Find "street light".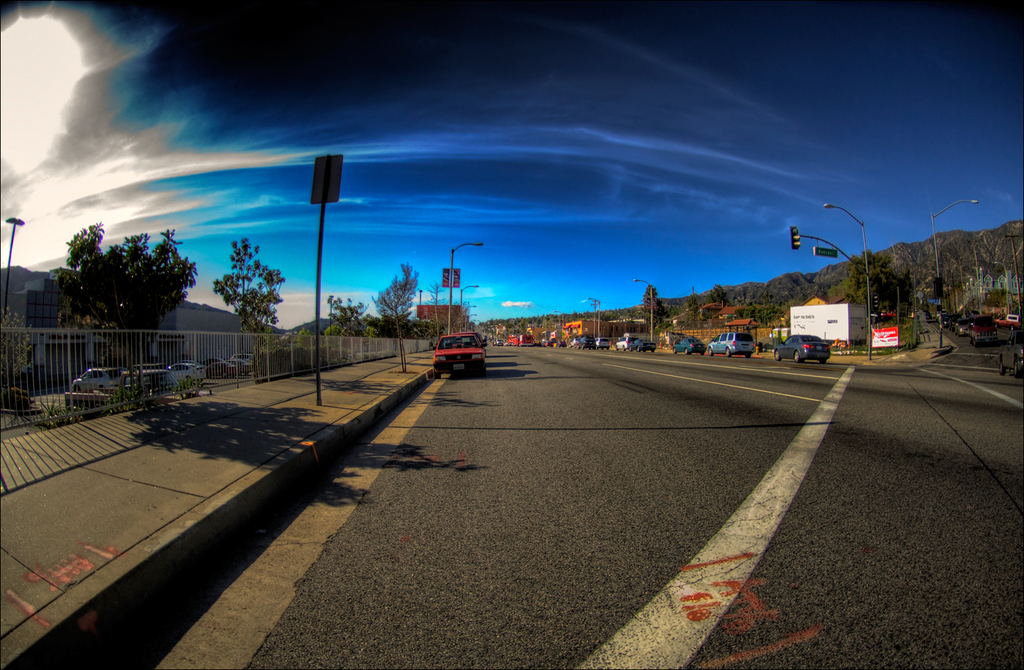
rect(905, 273, 918, 315).
